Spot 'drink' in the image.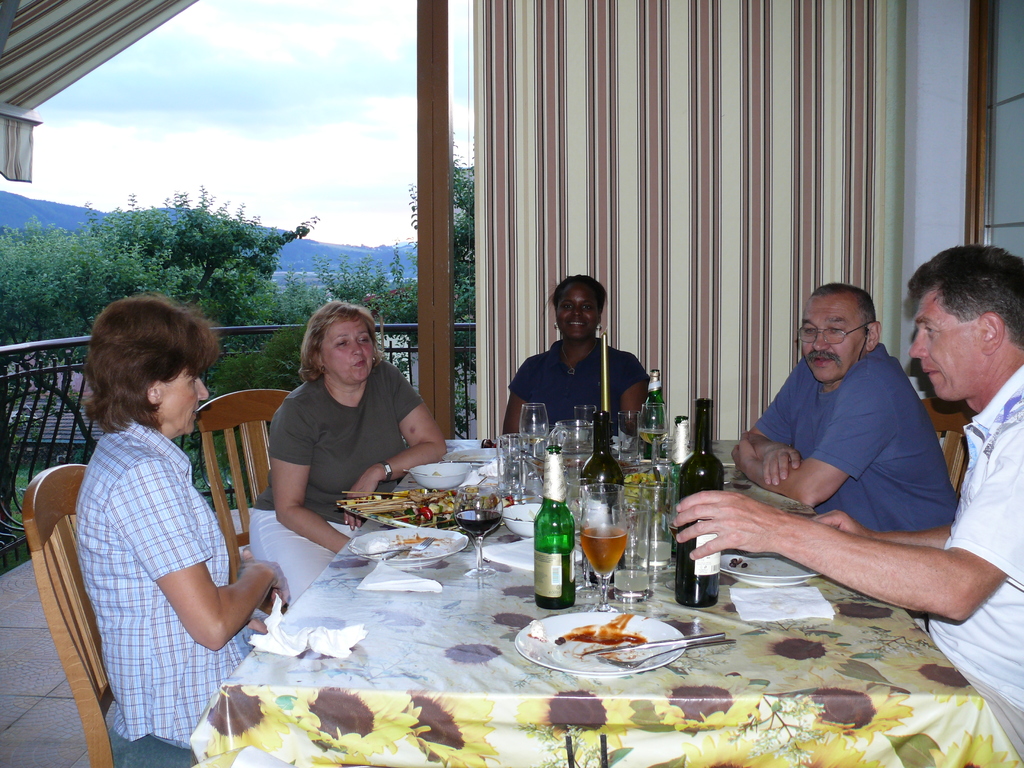
'drink' found at bbox=[679, 401, 723, 610].
